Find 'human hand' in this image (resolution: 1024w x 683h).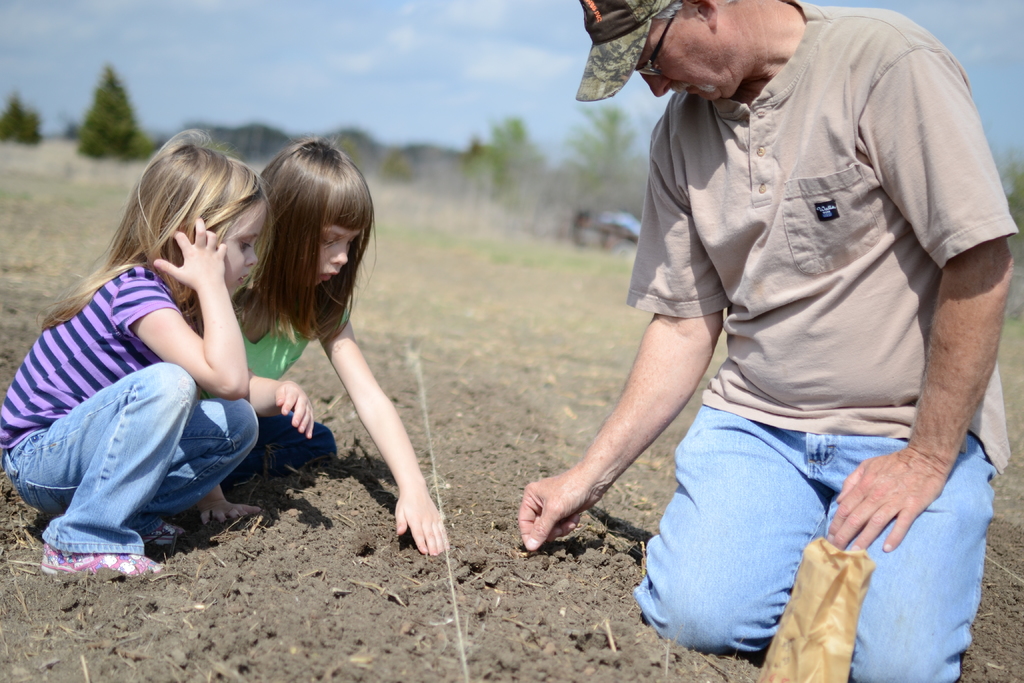
left=274, top=379, right=317, bottom=443.
